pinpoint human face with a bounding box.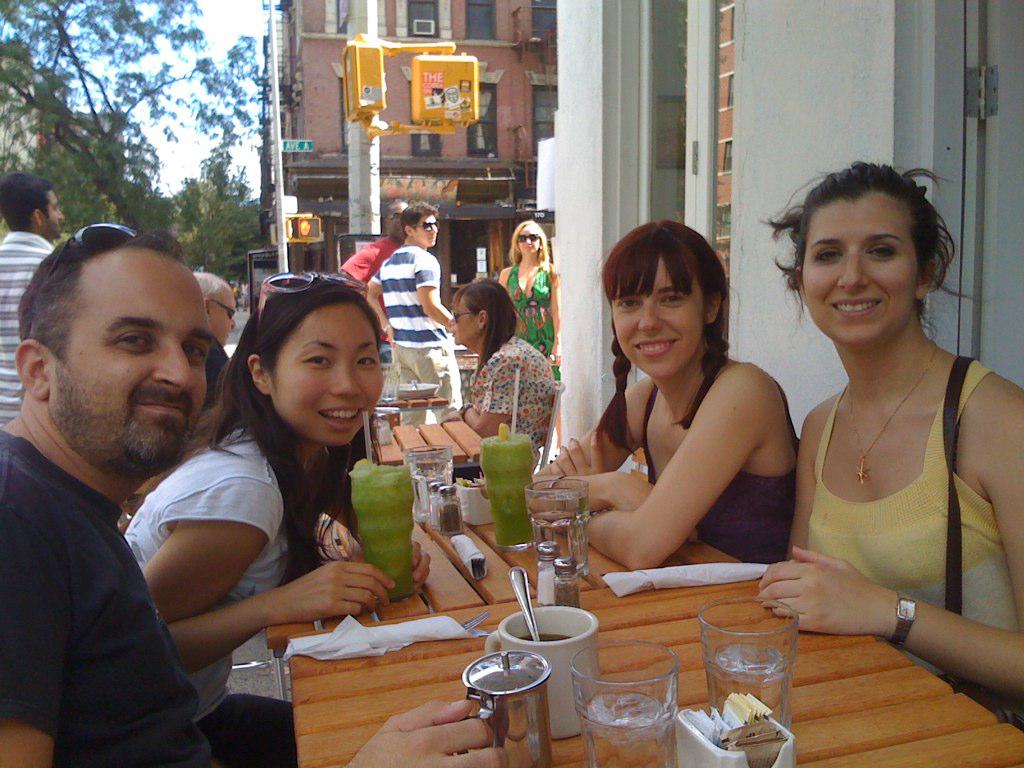
Rect(612, 256, 703, 380).
